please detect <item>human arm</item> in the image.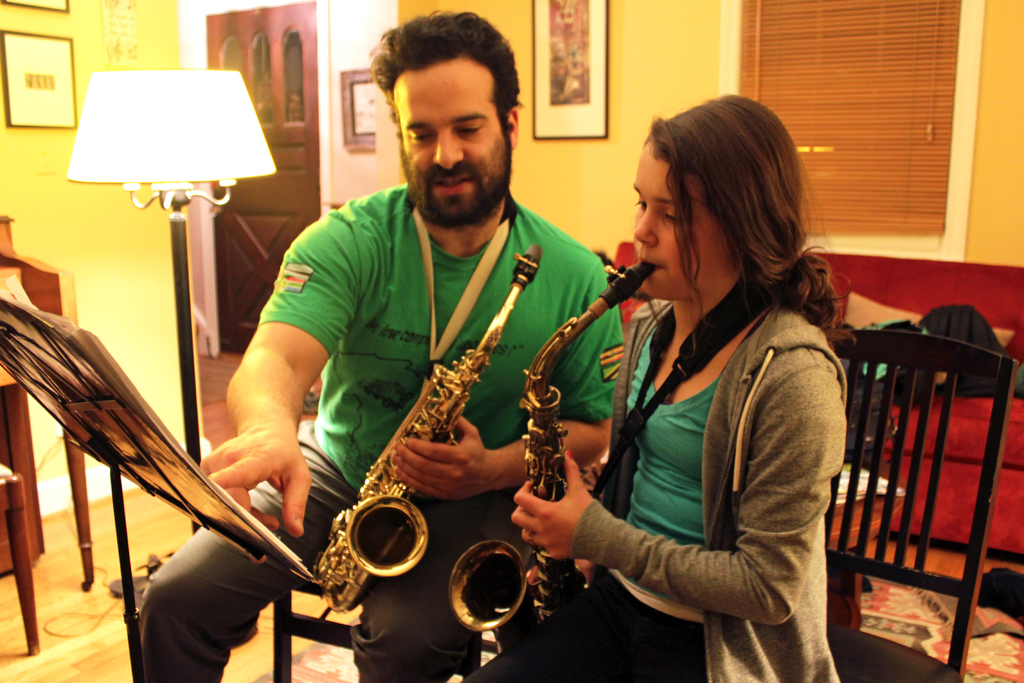
[left=585, top=332, right=872, bottom=652].
